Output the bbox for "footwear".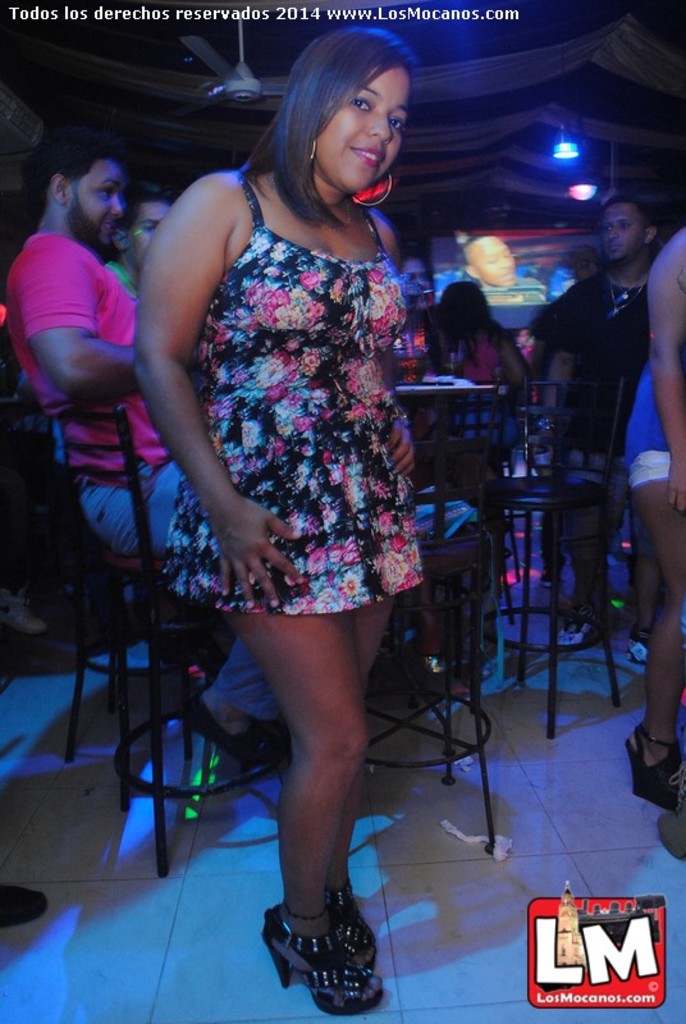
bbox=(640, 731, 685, 817).
